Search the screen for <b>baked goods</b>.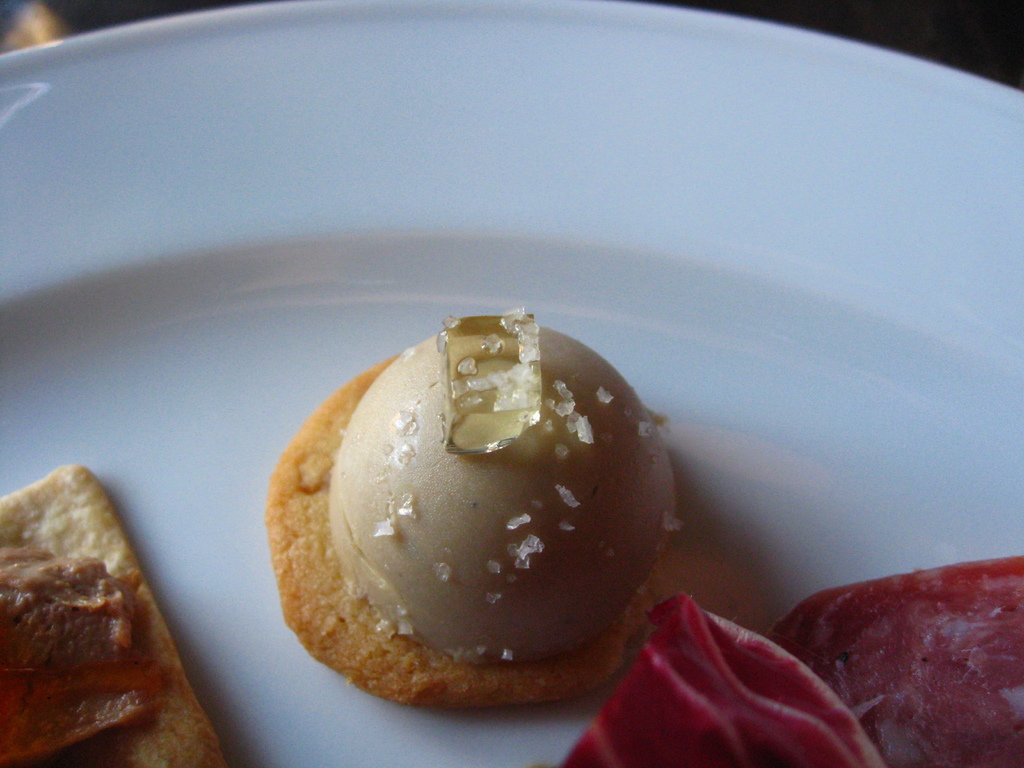
Found at (0, 461, 230, 767).
